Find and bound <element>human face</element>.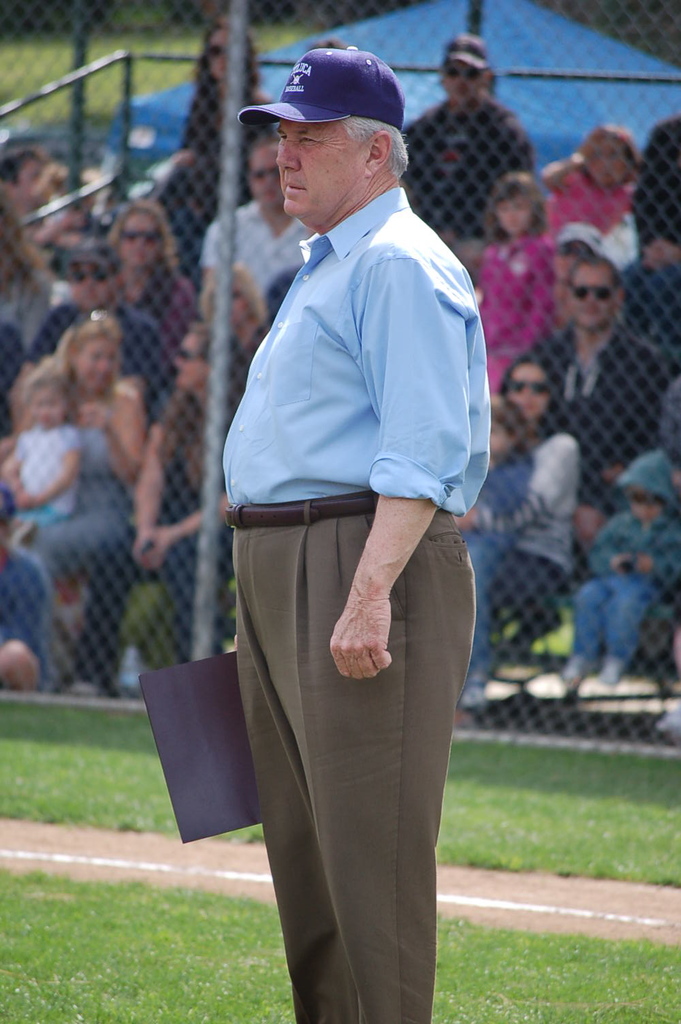
Bound: <box>205,33,227,84</box>.
